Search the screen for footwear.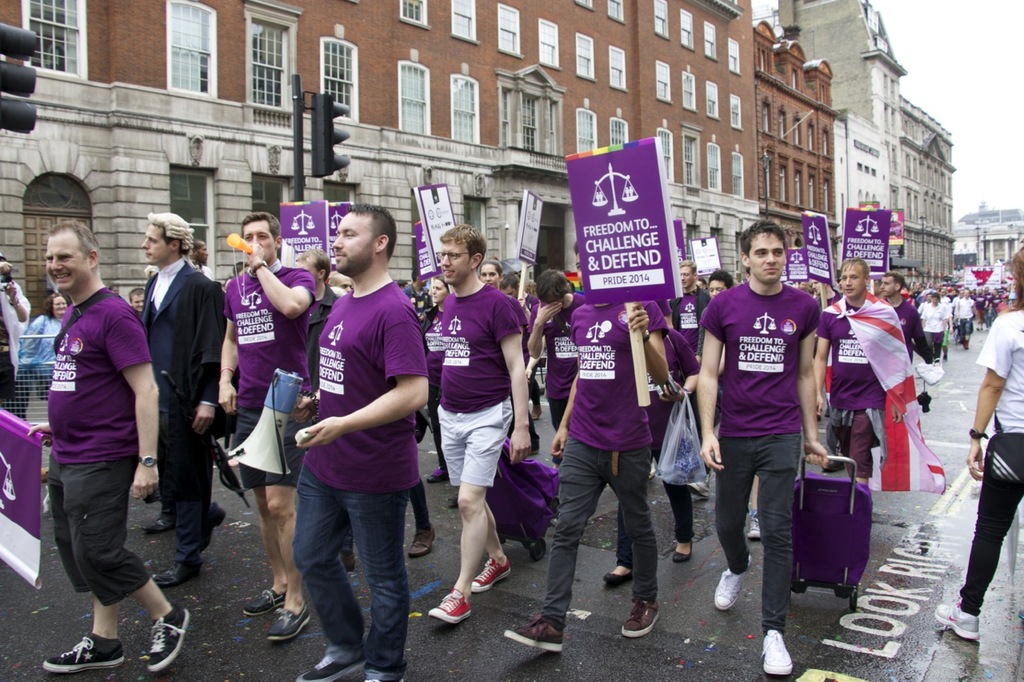
Found at box(470, 556, 513, 591).
